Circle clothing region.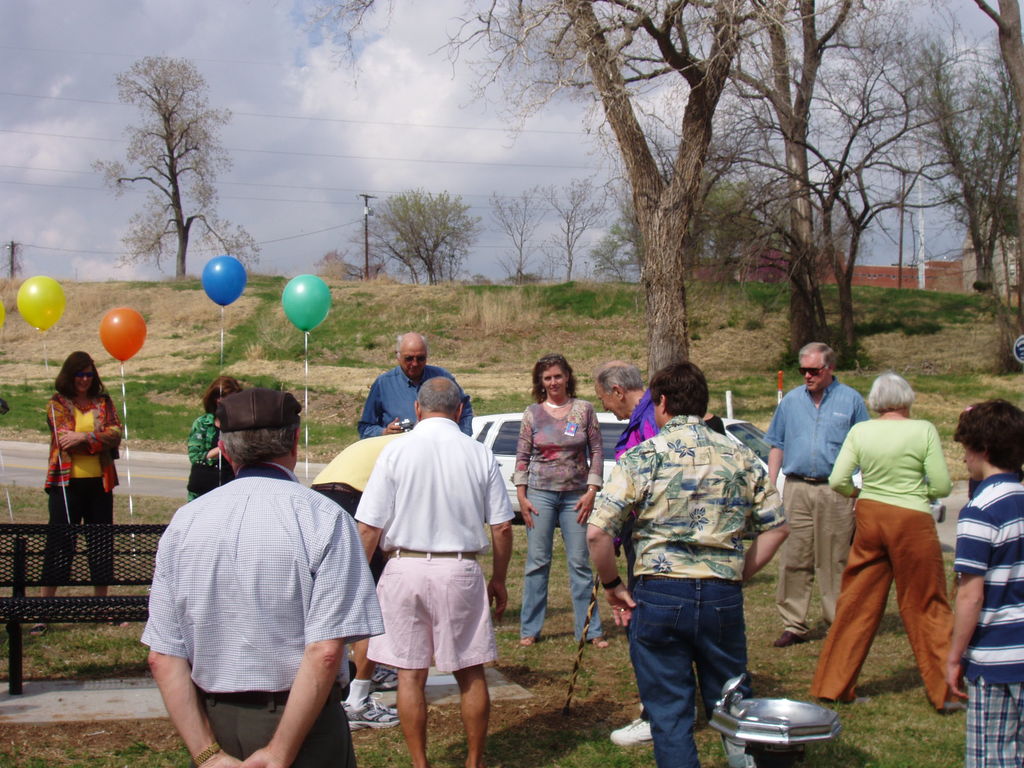
Region: [763,378,872,634].
